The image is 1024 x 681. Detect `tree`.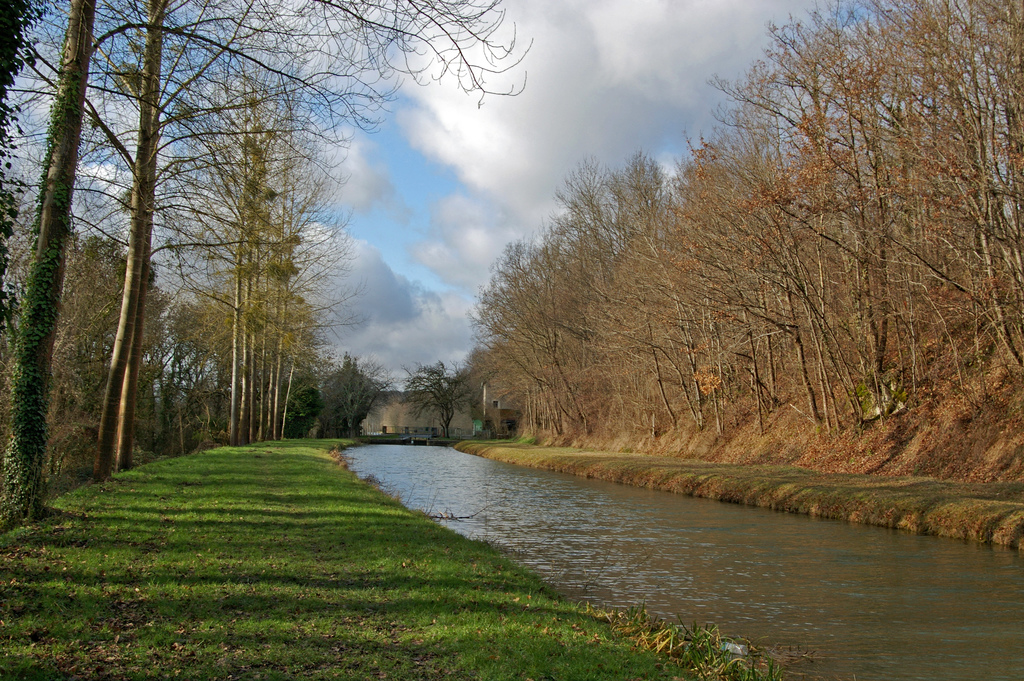
Detection: locate(318, 356, 396, 446).
